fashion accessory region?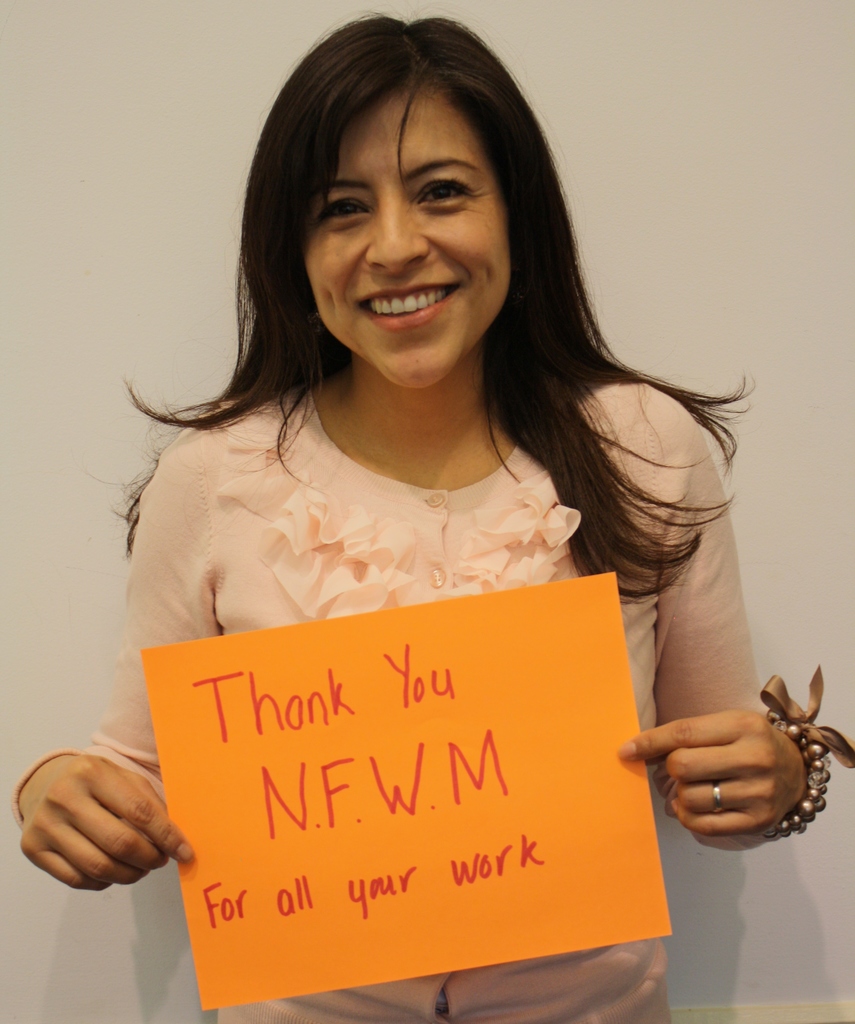
BBox(715, 788, 724, 813)
